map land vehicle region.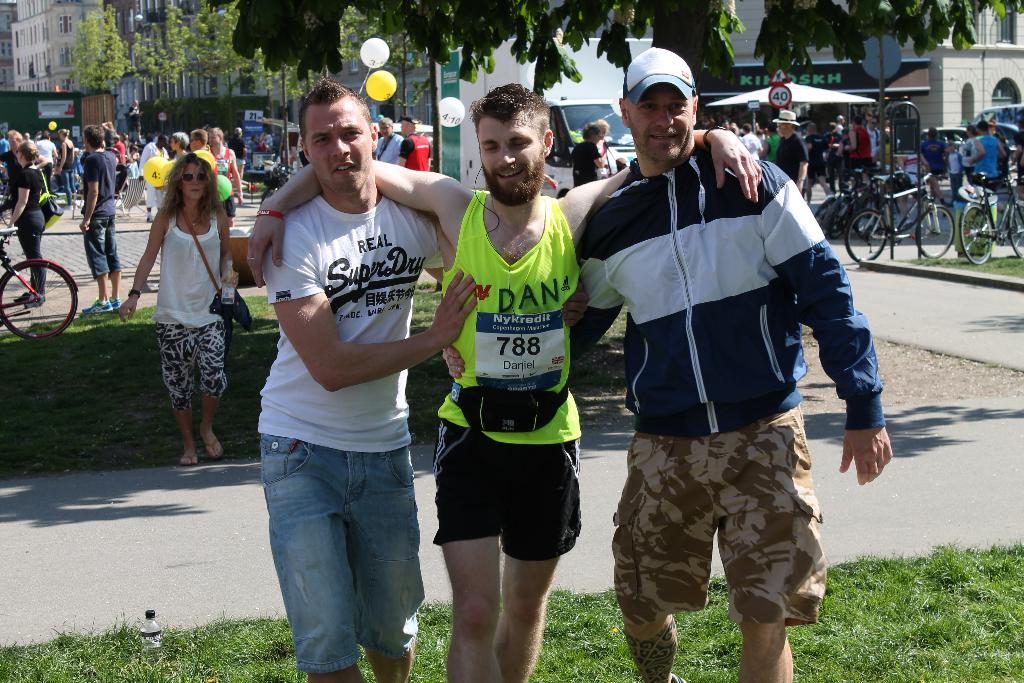
Mapped to left=431, top=38, right=649, bottom=197.
